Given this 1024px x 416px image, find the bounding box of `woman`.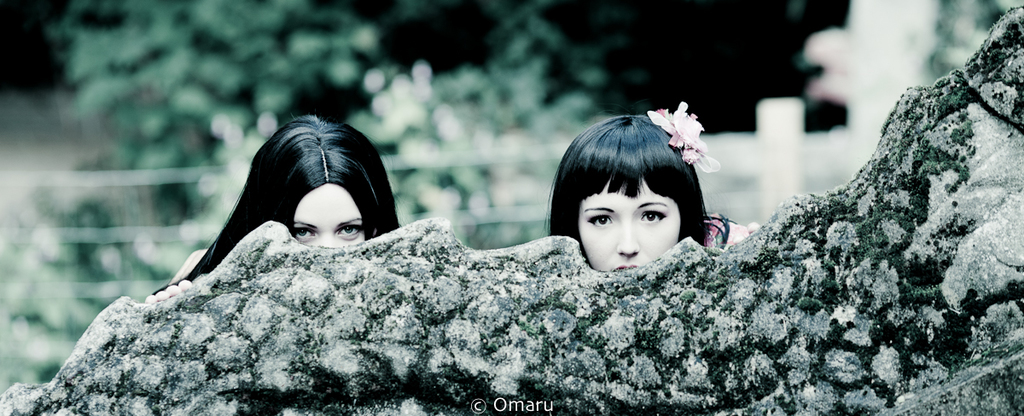
l=157, t=119, r=400, b=290.
